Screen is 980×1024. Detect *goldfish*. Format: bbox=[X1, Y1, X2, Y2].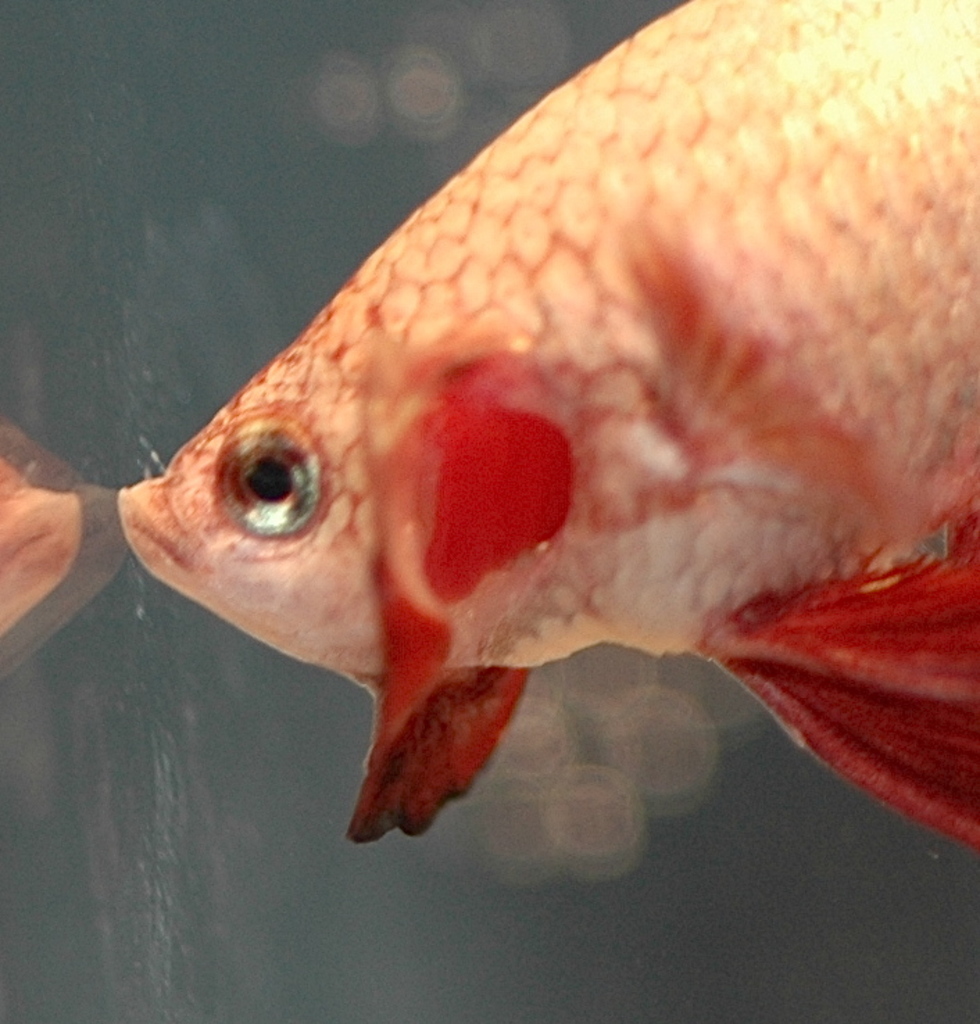
bbox=[128, 0, 979, 853].
